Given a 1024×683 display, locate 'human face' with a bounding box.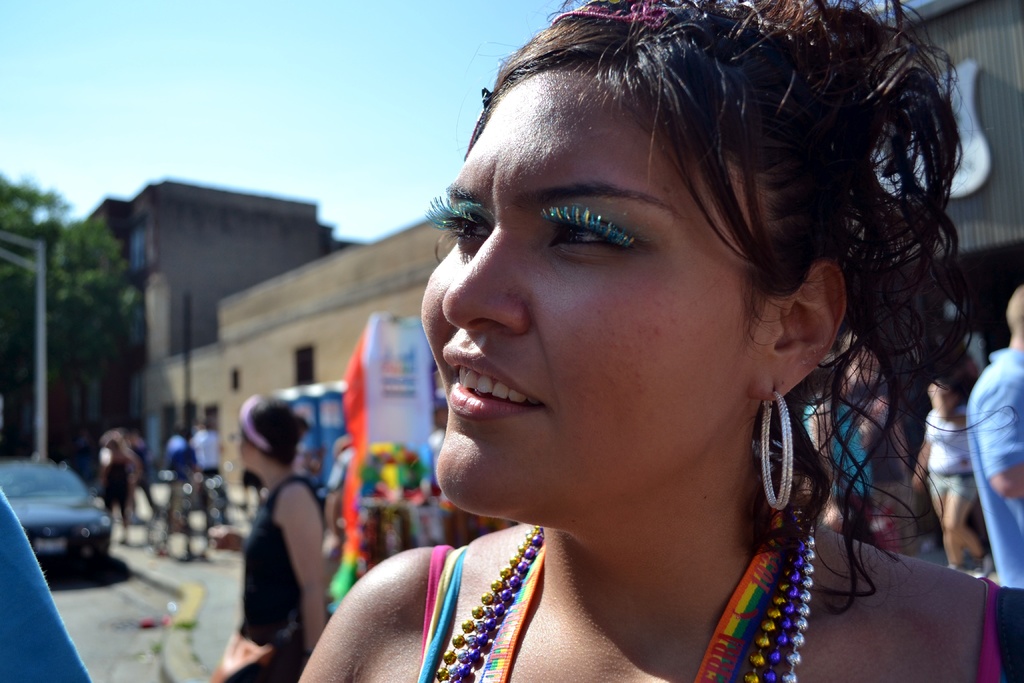
Located: (416,69,745,509).
